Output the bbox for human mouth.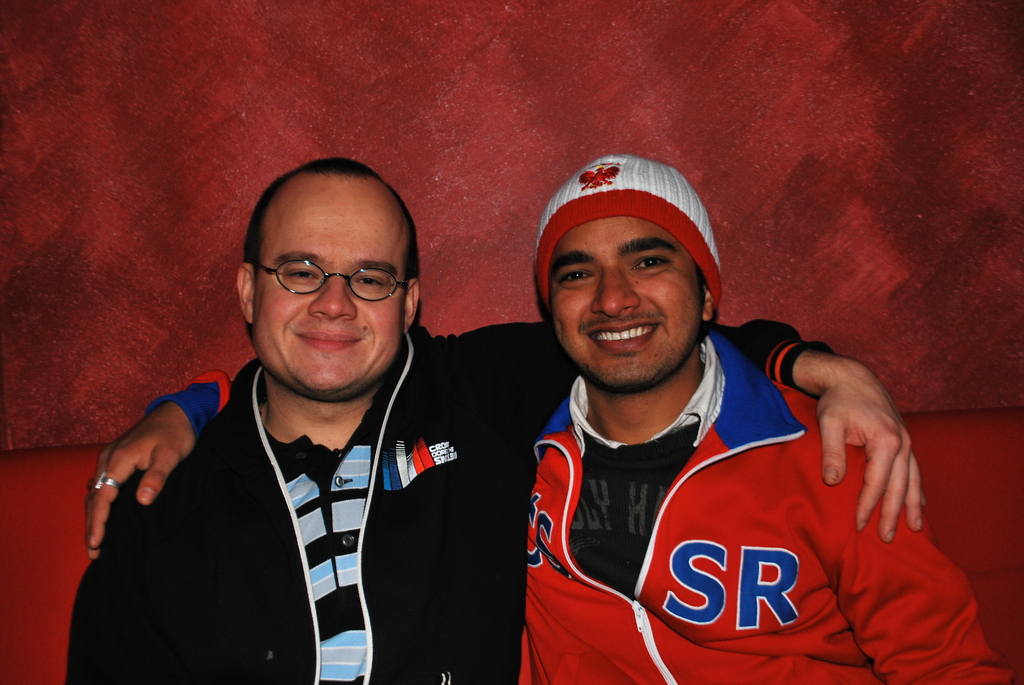
Rect(292, 327, 364, 356).
